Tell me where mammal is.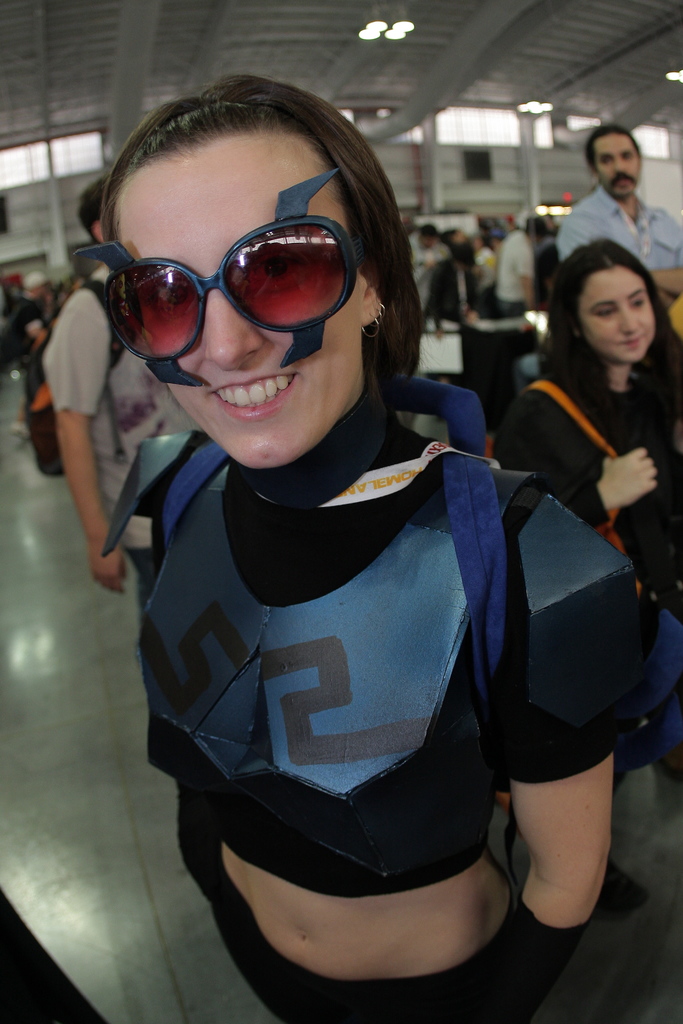
mammal is at <region>70, 72, 636, 1023</region>.
